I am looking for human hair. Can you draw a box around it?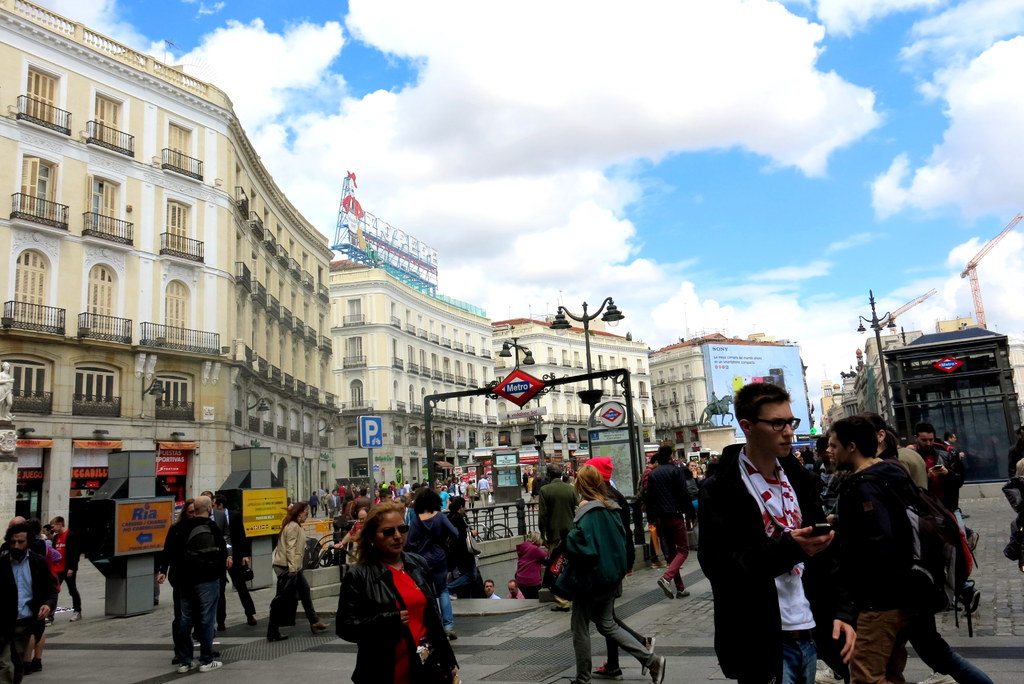
Sure, the bounding box is [911,423,936,441].
